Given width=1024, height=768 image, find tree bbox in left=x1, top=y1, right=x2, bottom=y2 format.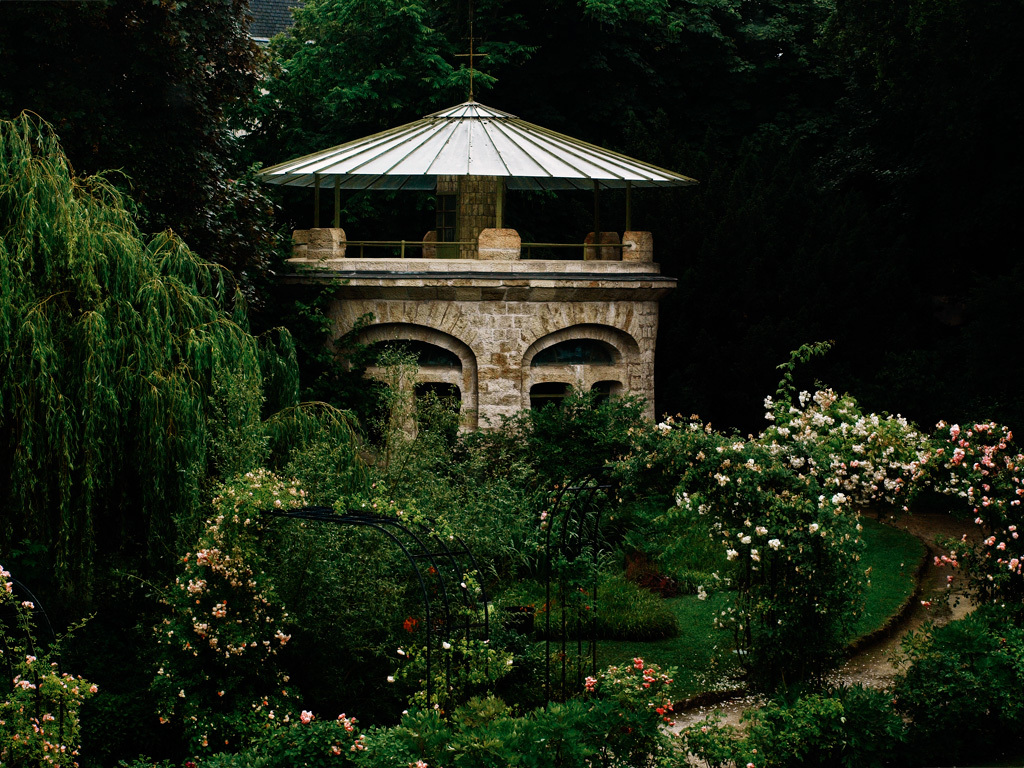
left=584, top=0, right=907, bottom=195.
